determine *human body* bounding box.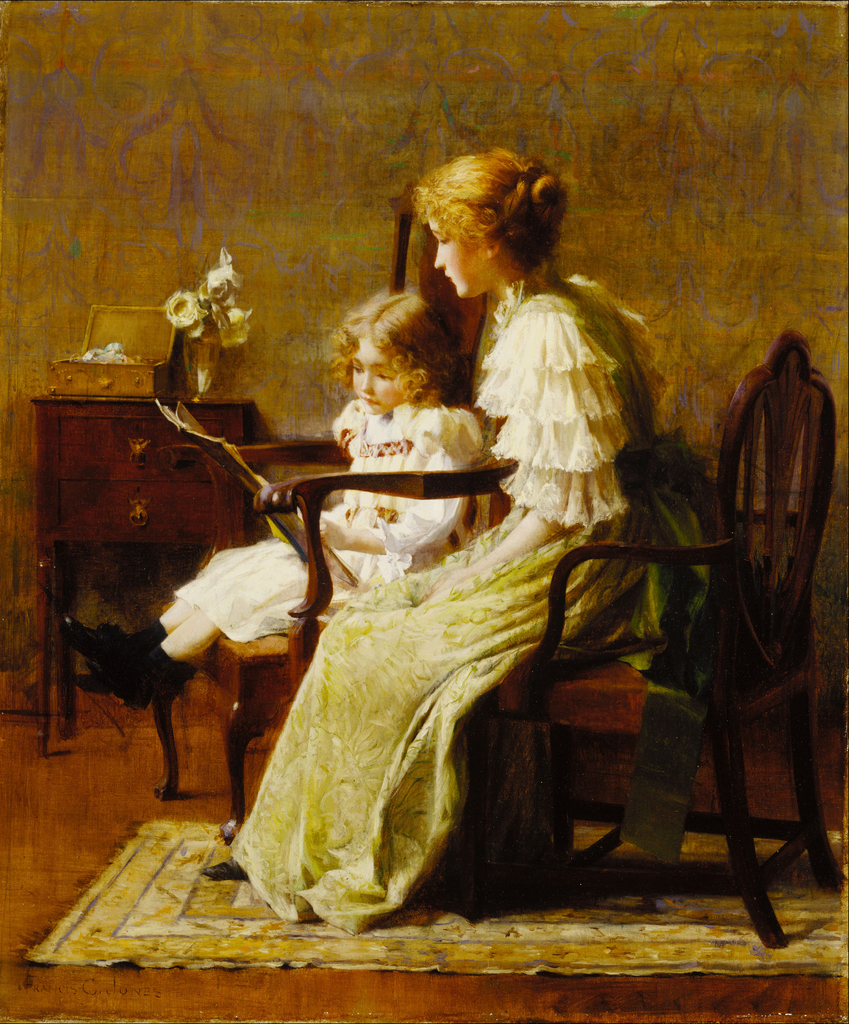
Determined: region(139, 74, 827, 929).
